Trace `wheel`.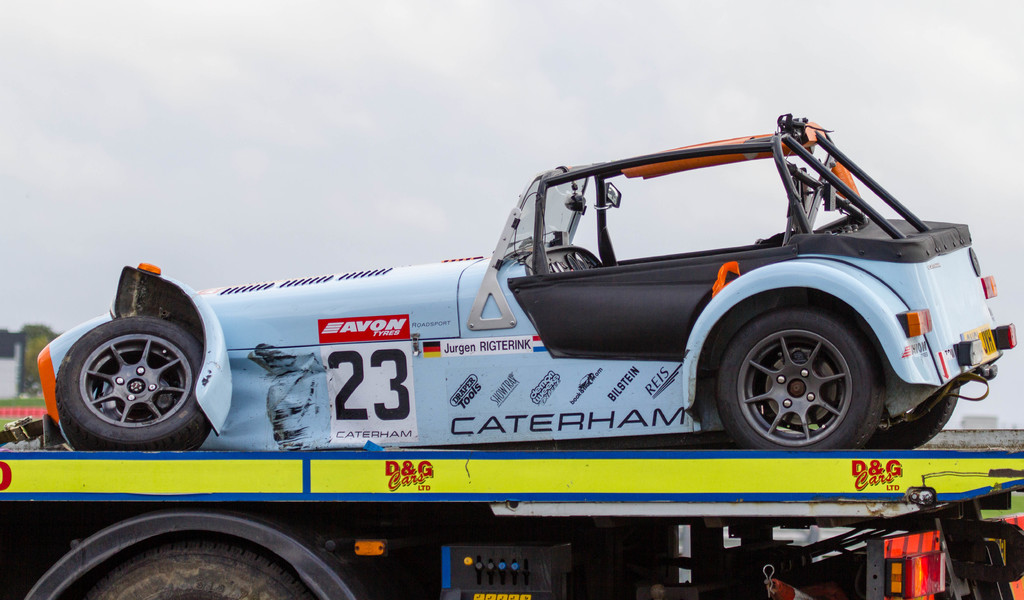
Traced to l=48, t=320, r=216, b=451.
